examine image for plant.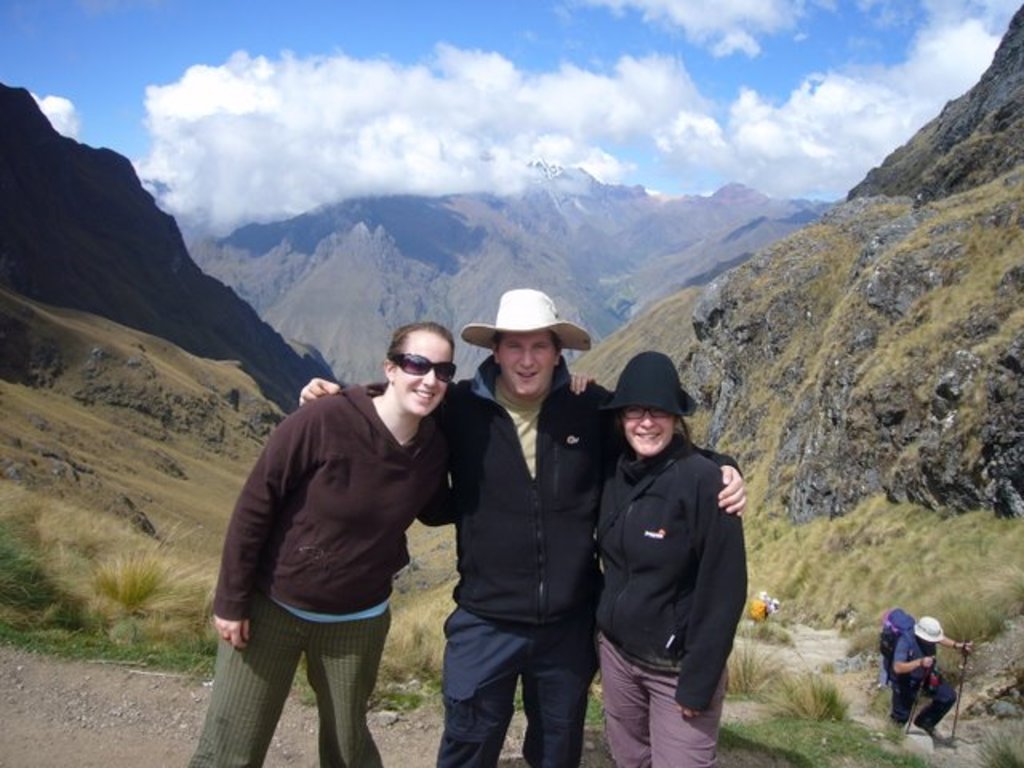
Examination result: select_region(966, 722, 1022, 766).
